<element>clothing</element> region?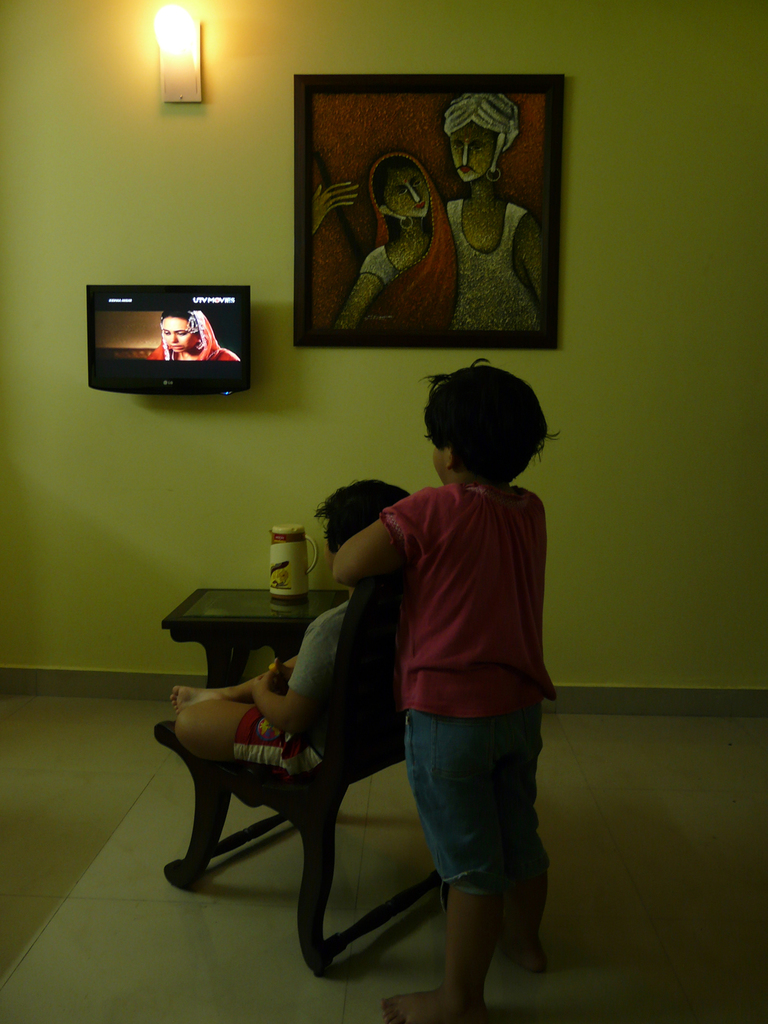
l=231, t=592, r=352, b=783
